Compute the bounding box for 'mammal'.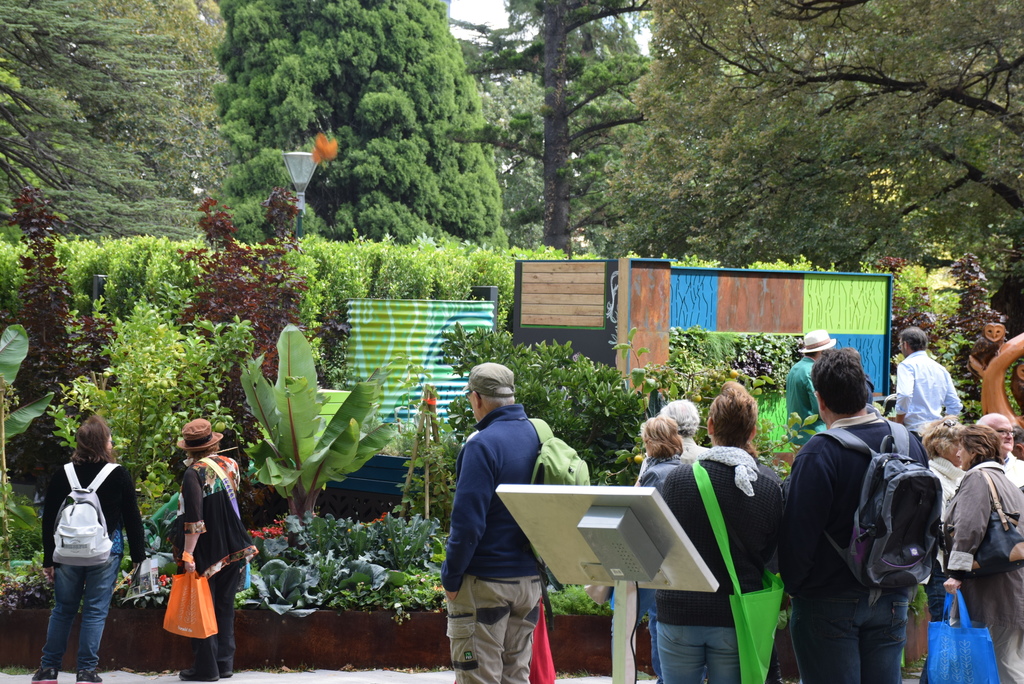
178, 411, 257, 683.
